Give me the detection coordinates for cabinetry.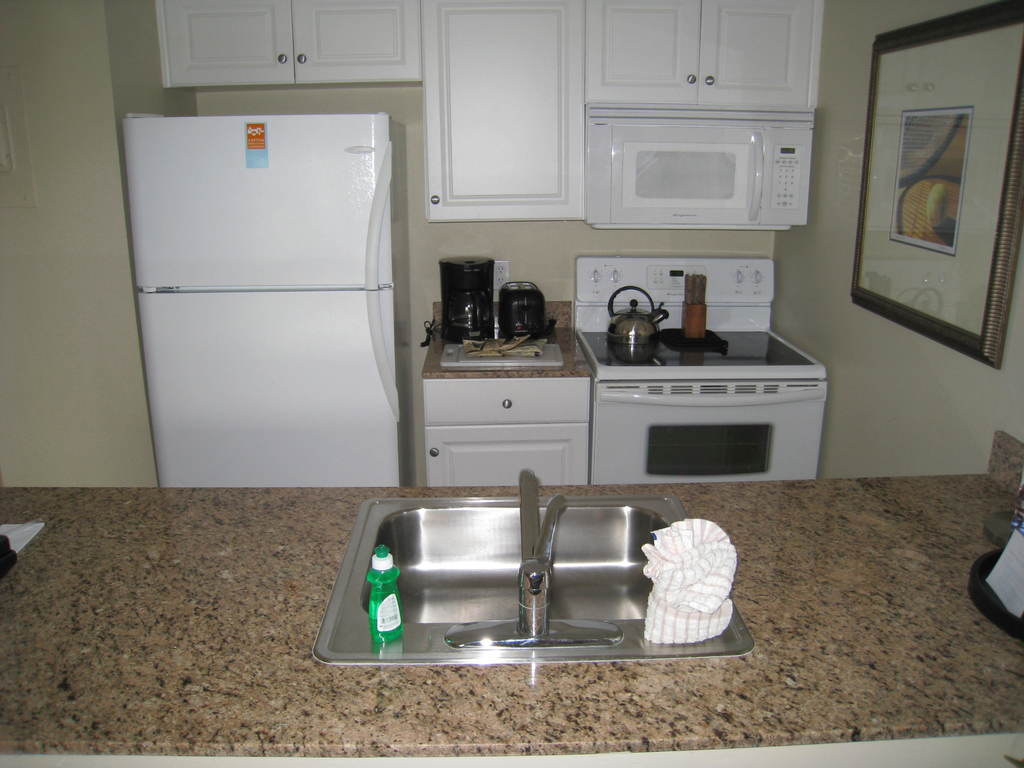
bbox(589, 0, 822, 111).
